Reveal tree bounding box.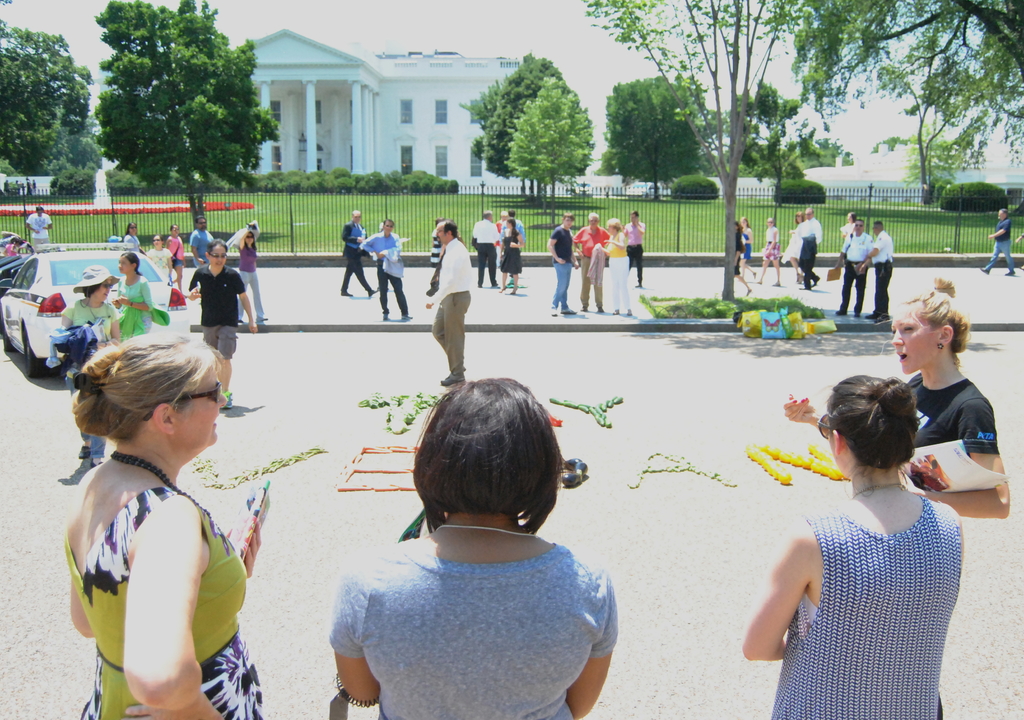
Revealed: (72,21,287,198).
